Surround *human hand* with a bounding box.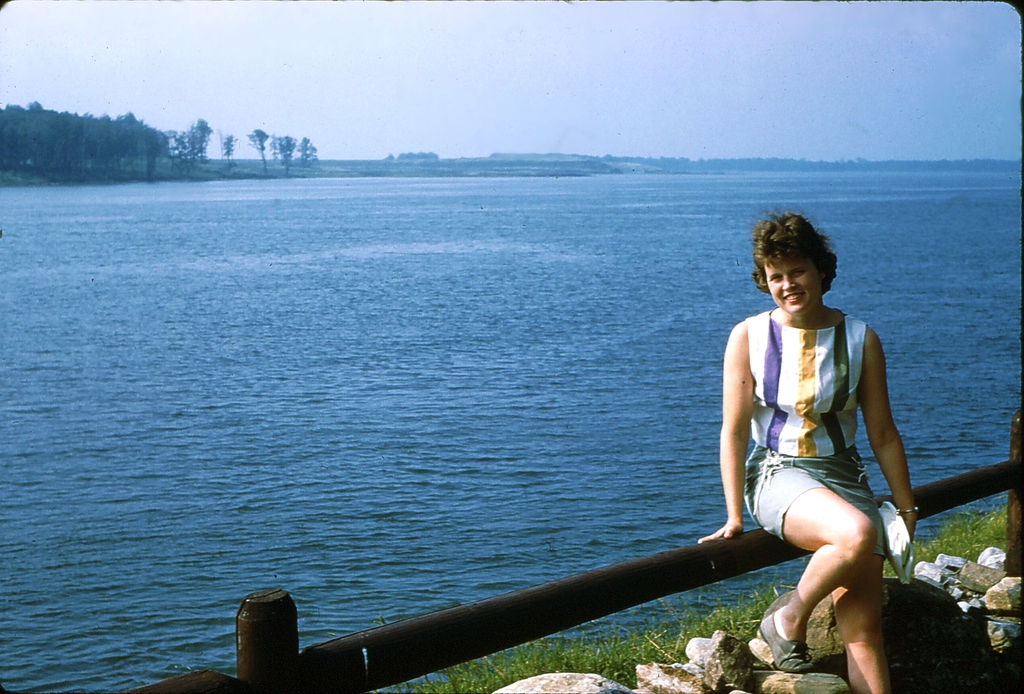
901,508,920,542.
